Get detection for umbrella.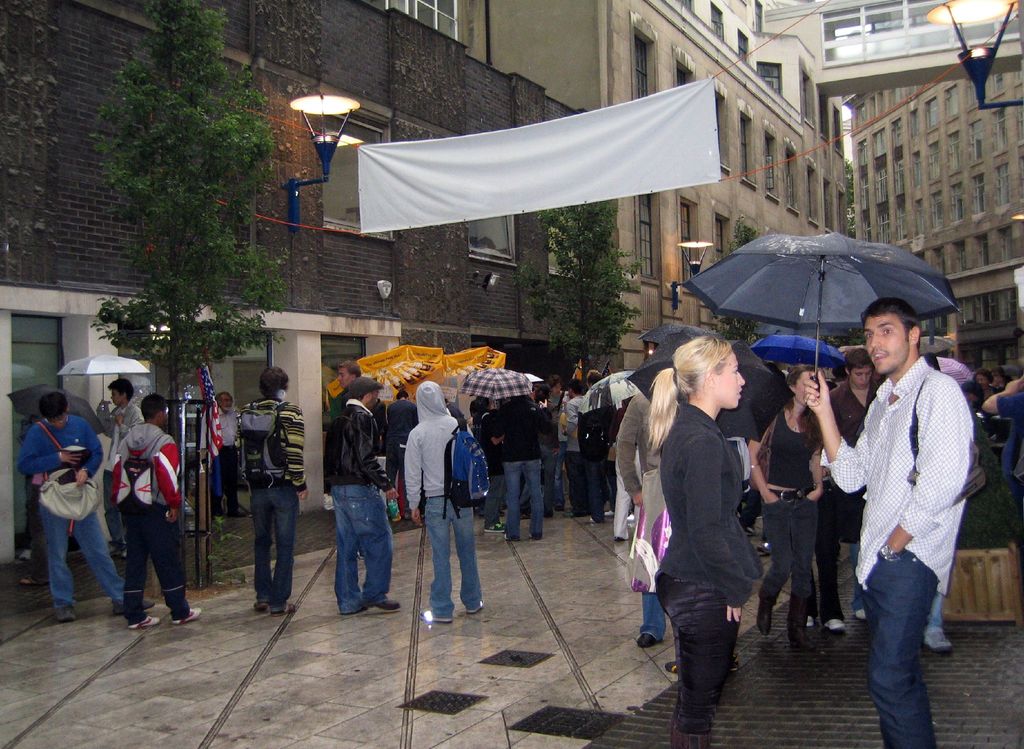
Detection: (left=687, top=224, right=963, bottom=416).
